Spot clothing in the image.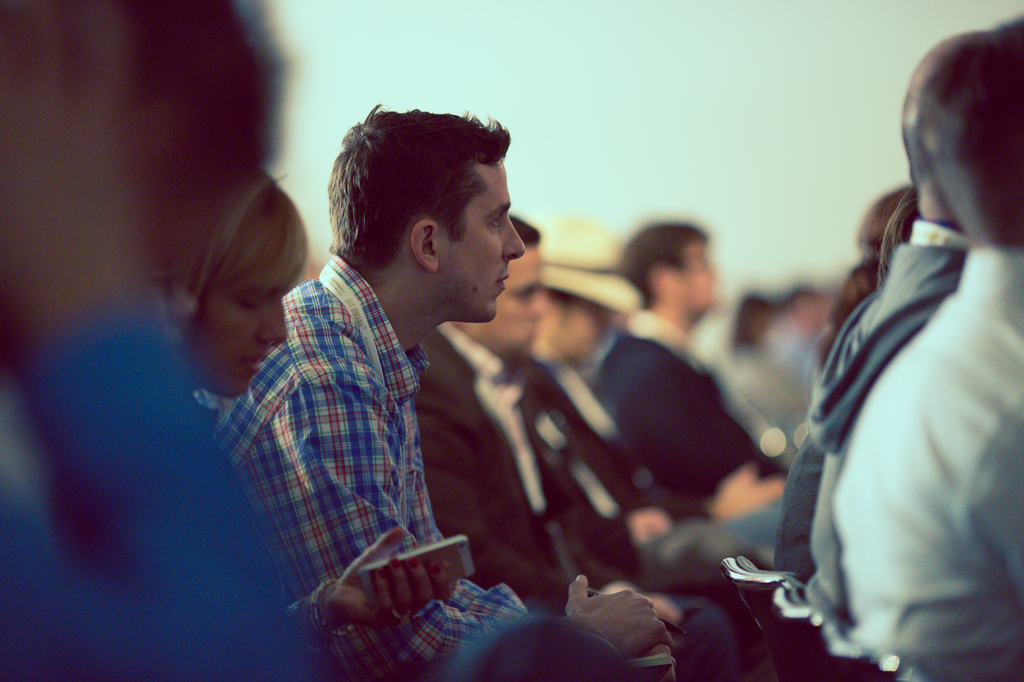
clothing found at select_region(208, 260, 531, 681).
